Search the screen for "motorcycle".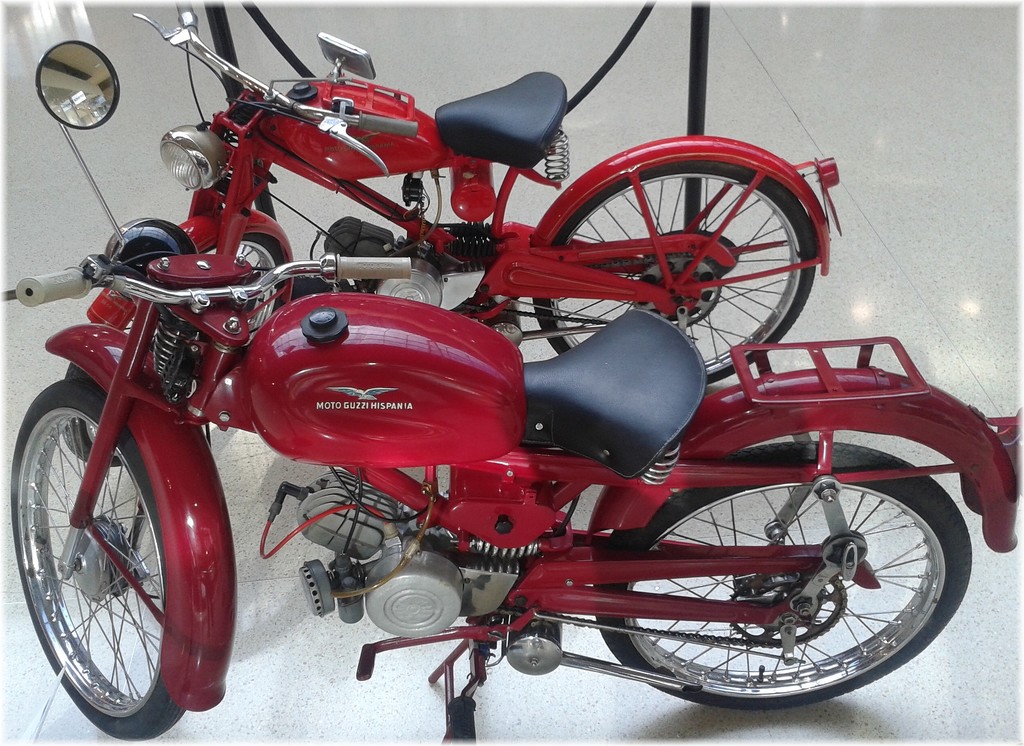
Found at bbox(61, 10, 842, 434).
